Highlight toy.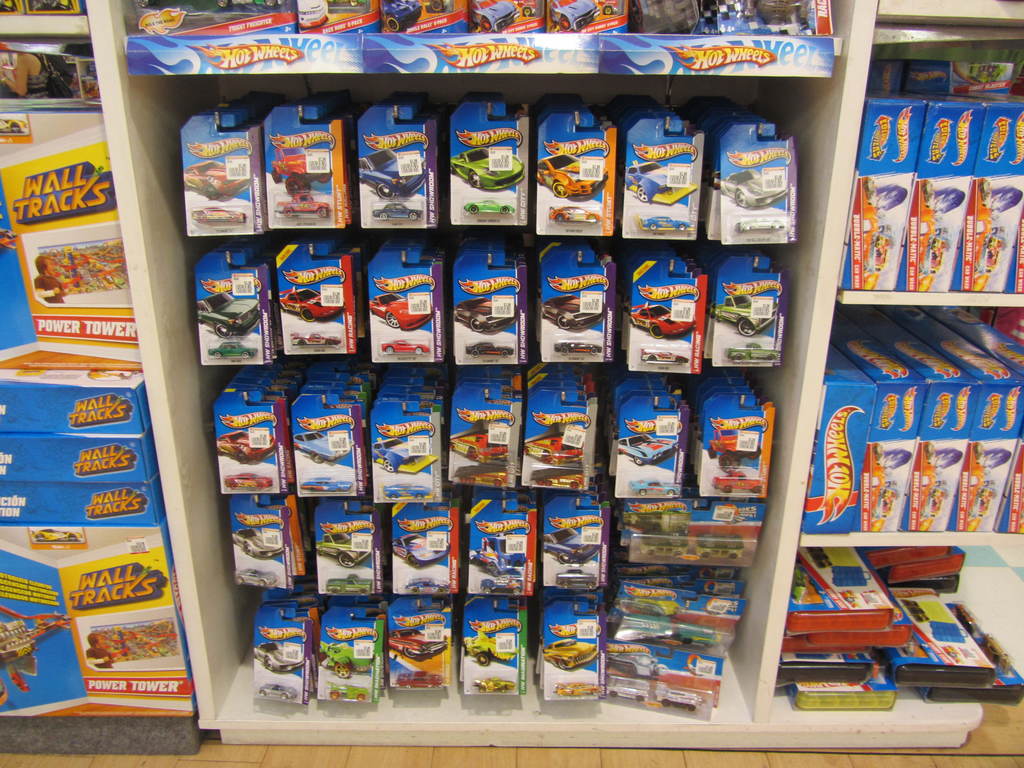
Highlighted region: rect(713, 296, 779, 337).
